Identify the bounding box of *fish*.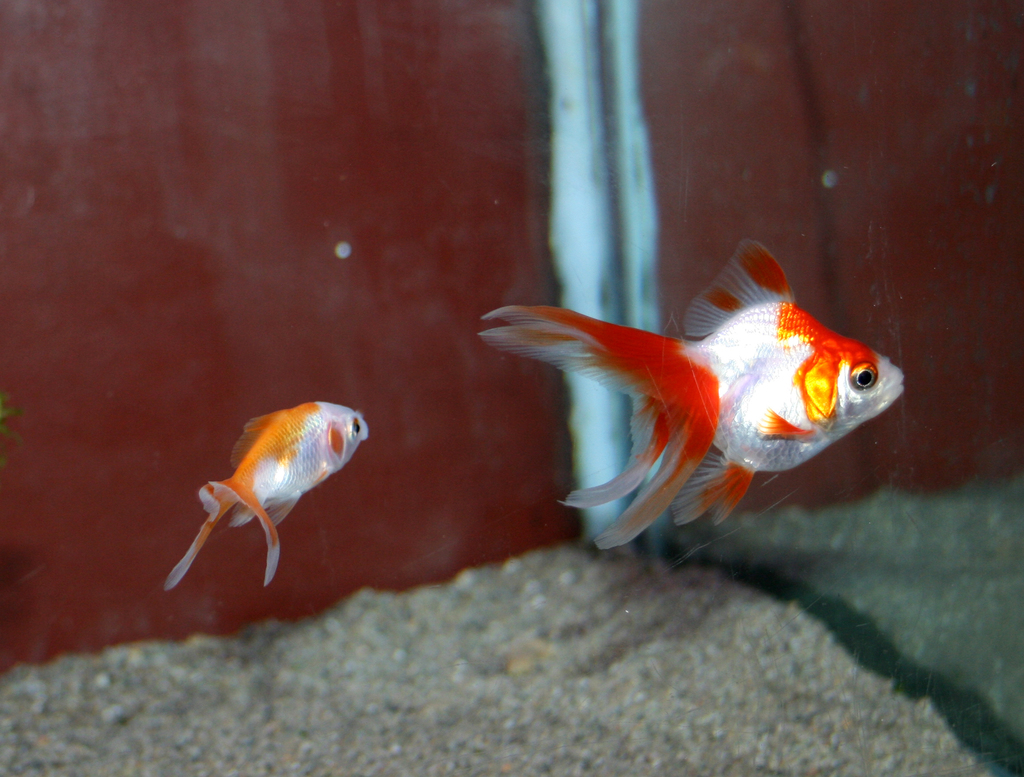
pyautogui.locateOnScreen(160, 398, 373, 593).
